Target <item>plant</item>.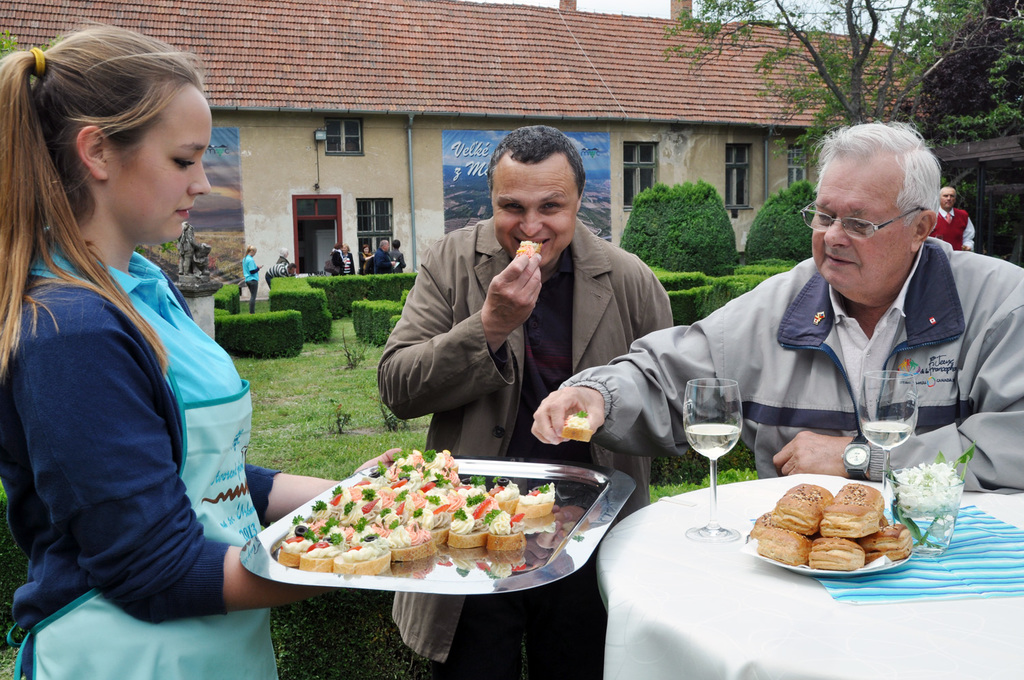
Target region: 735:172:816:260.
